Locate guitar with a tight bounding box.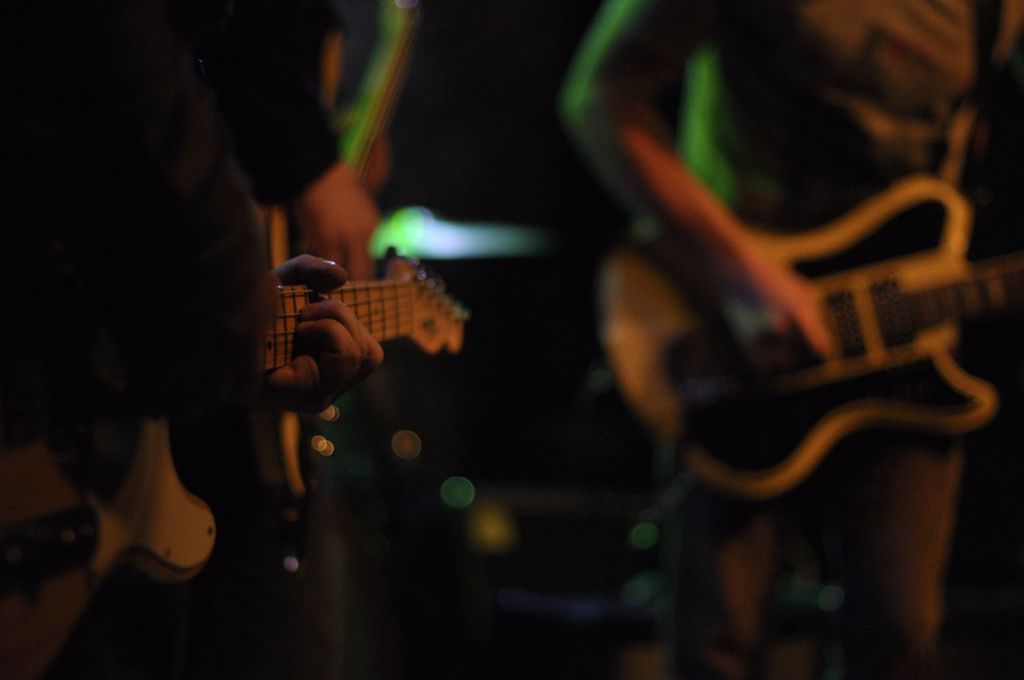
[x1=0, y1=250, x2=466, y2=679].
